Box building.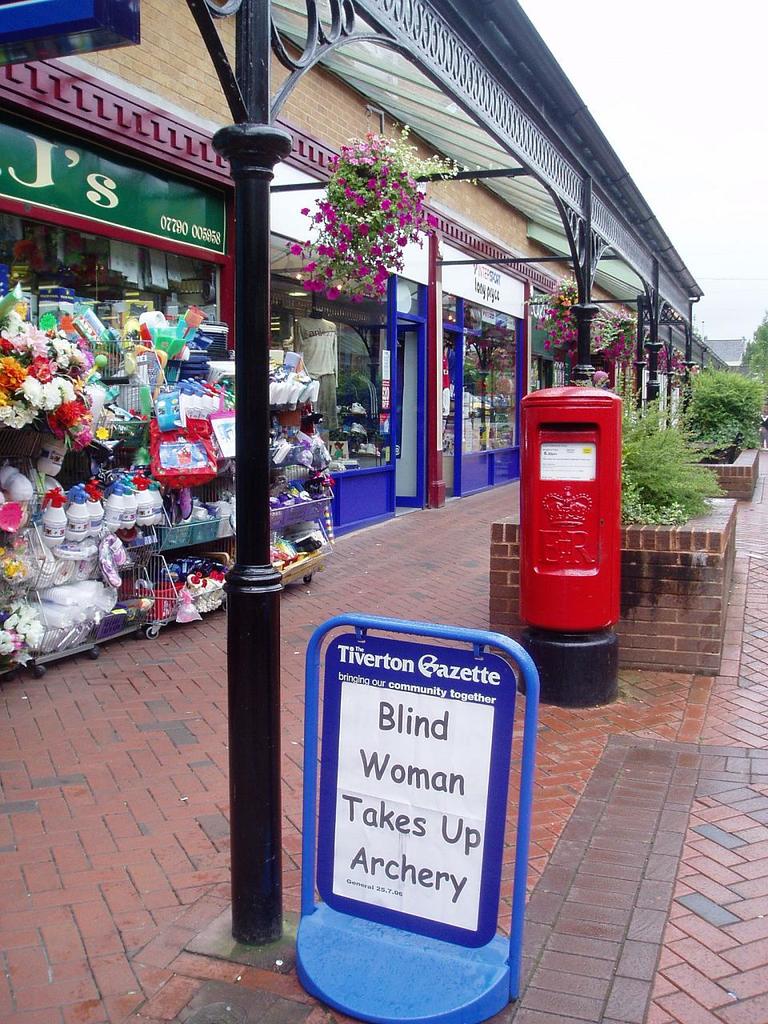
select_region(0, 0, 696, 674).
